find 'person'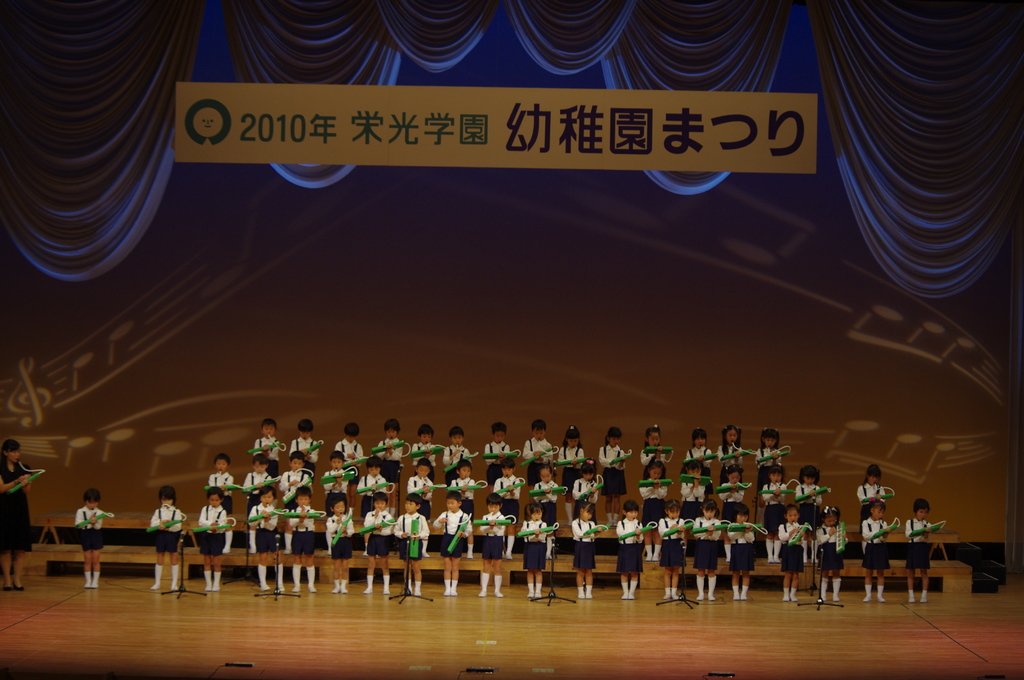
[186, 494, 227, 590]
